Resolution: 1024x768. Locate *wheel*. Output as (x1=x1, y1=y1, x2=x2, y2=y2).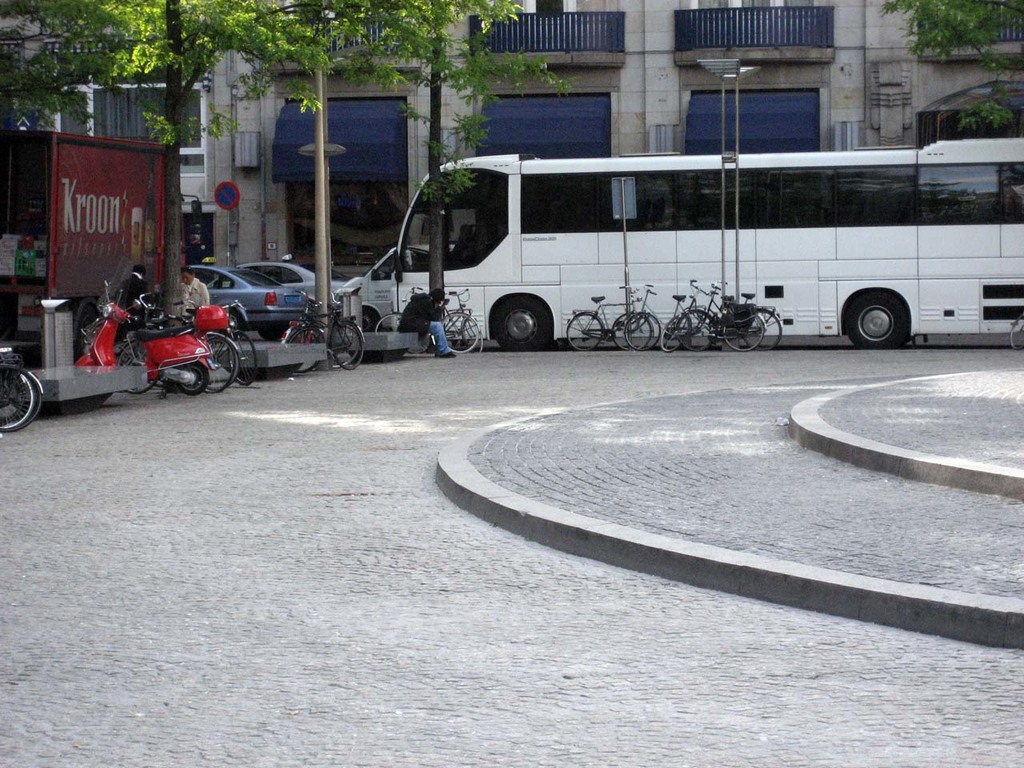
(x1=0, y1=378, x2=41, y2=434).
